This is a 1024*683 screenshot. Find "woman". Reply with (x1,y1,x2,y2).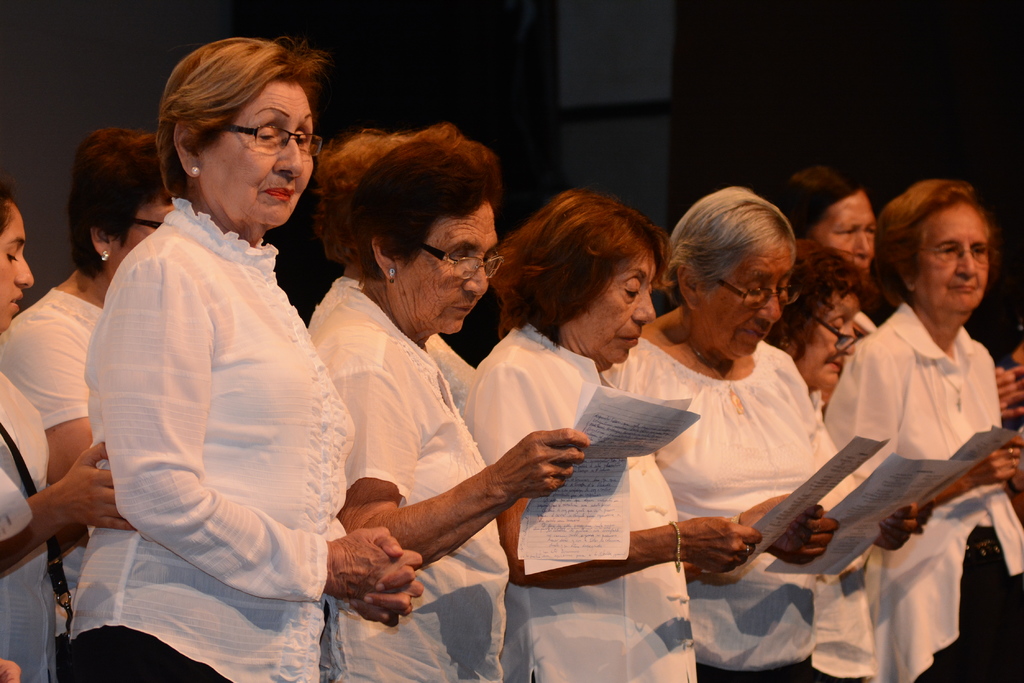
(0,124,175,592).
